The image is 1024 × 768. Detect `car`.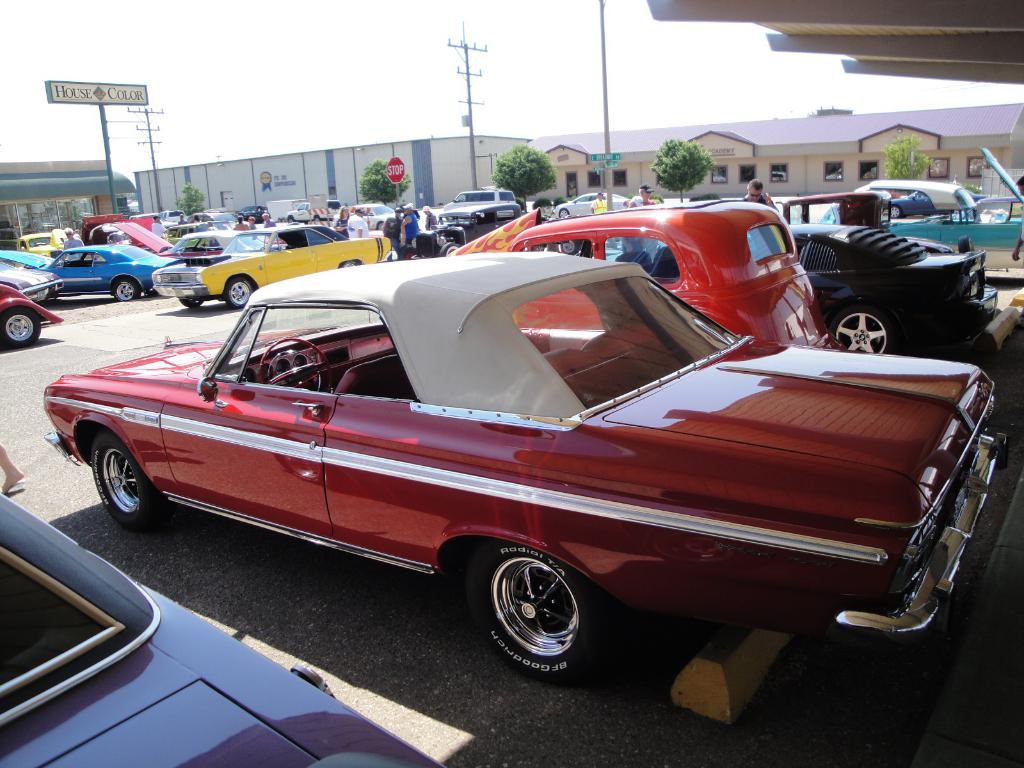
Detection: rect(771, 199, 1000, 355).
